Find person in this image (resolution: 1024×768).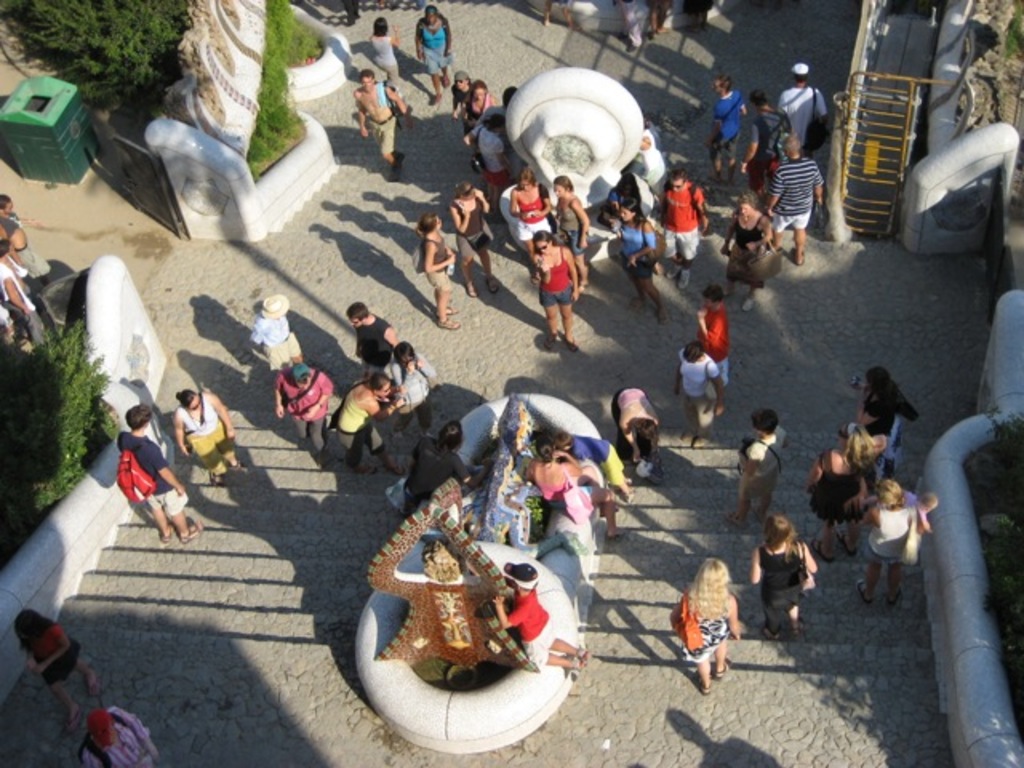
[341, 0, 362, 26].
